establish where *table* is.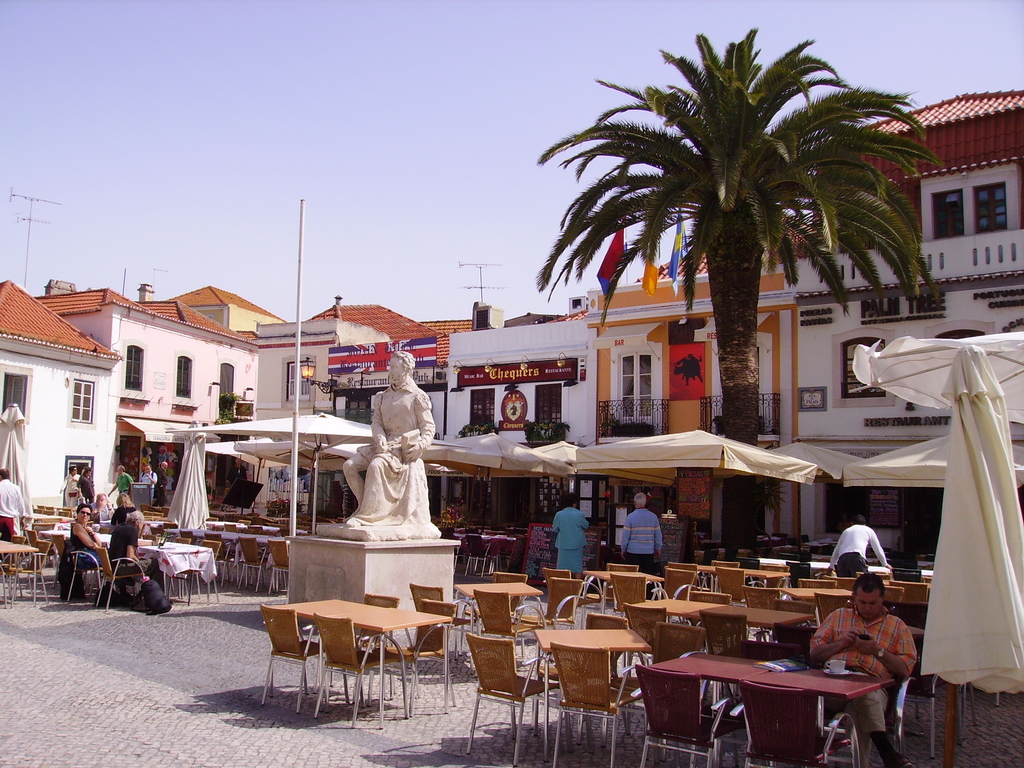
Established at {"left": 739, "top": 664, "right": 893, "bottom": 737}.
